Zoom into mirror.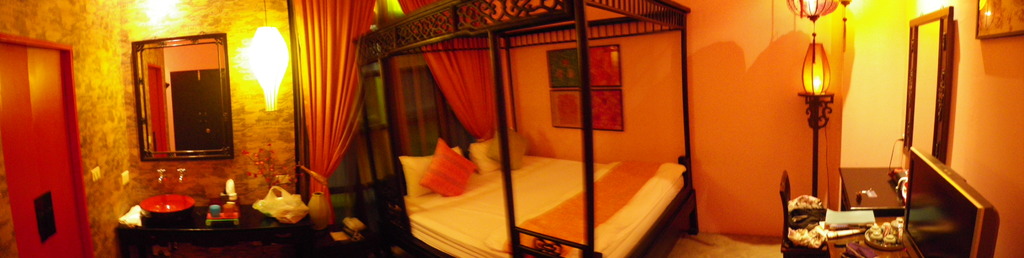
Zoom target: {"x1": 143, "y1": 36, "x2": 227, "y2": 150}.
